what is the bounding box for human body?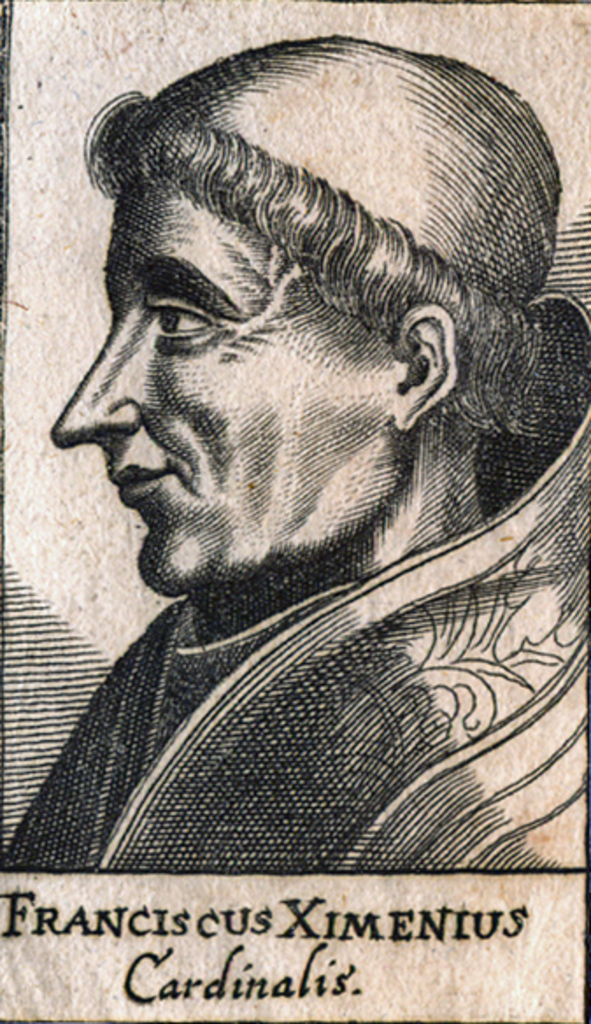
(left=0, top=40, right=566, bottom=924).
